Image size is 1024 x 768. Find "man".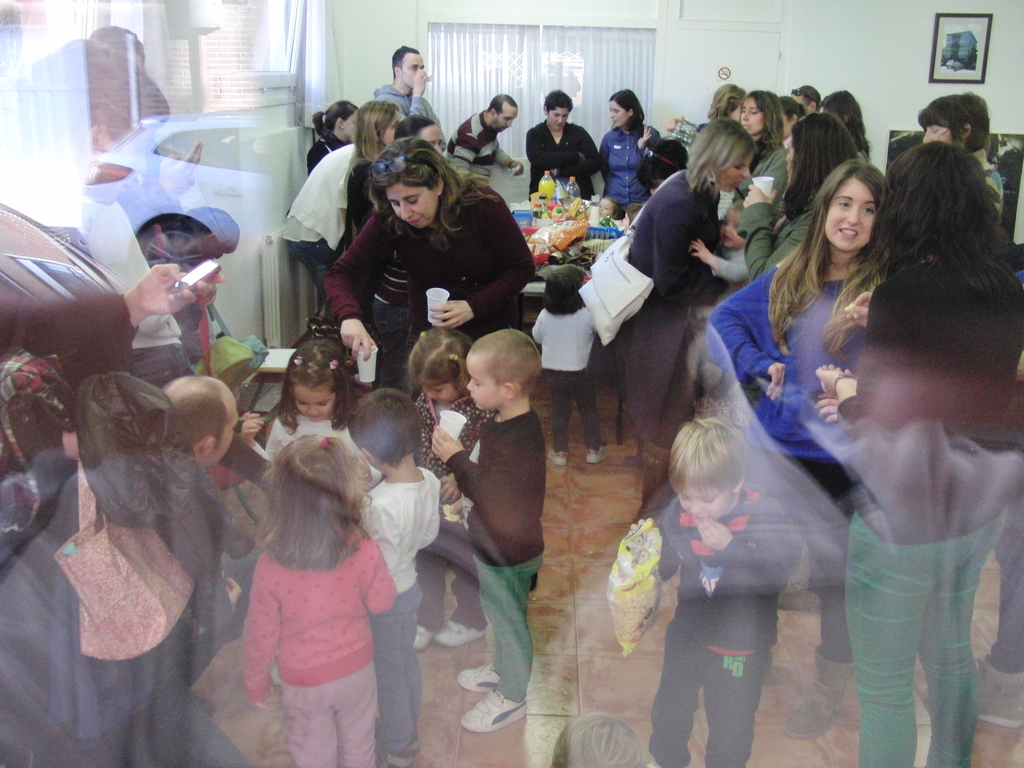
x1=0 y1=380 x2=247 y2=767.
